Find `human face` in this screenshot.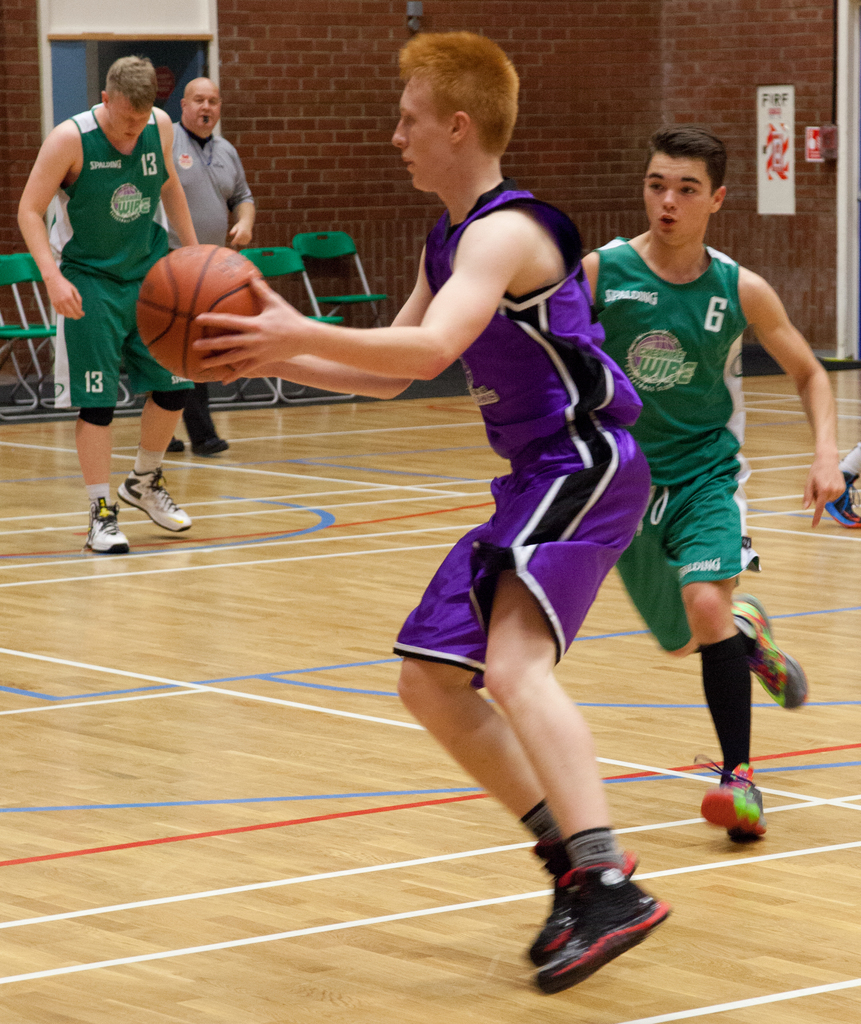
The bounding box for `human face` is (x1=109, y1=100, x2=150, y2=147).
